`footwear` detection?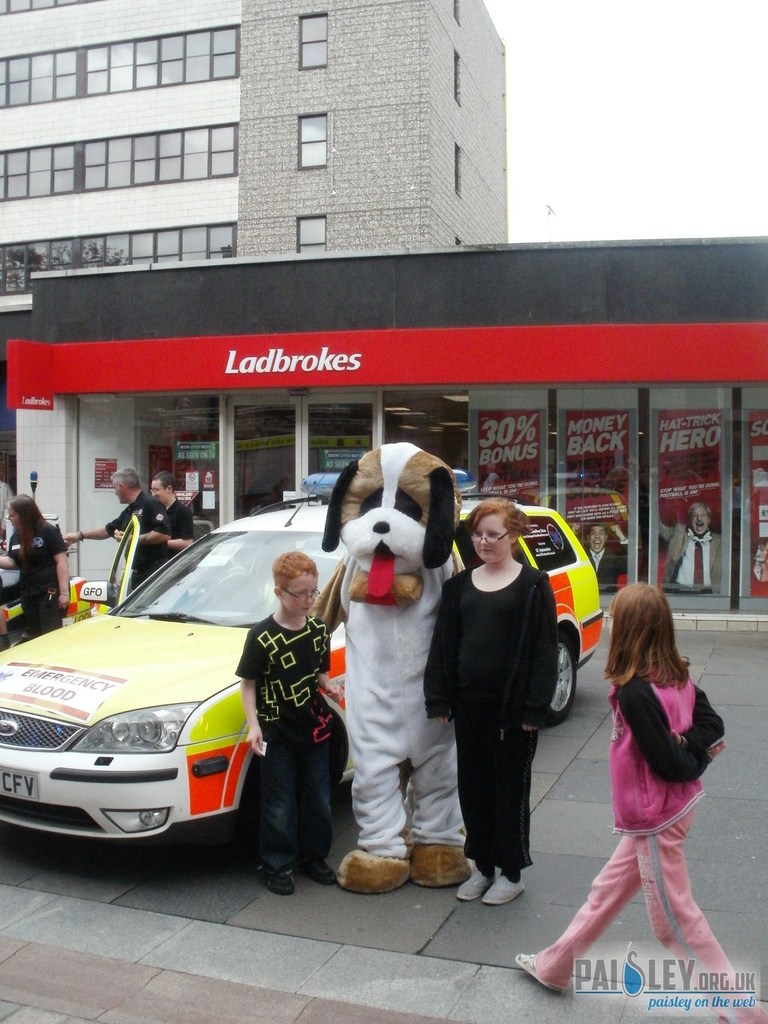
{"x1": 265, "y1": 865, "x2": 295, "y2": 900}
